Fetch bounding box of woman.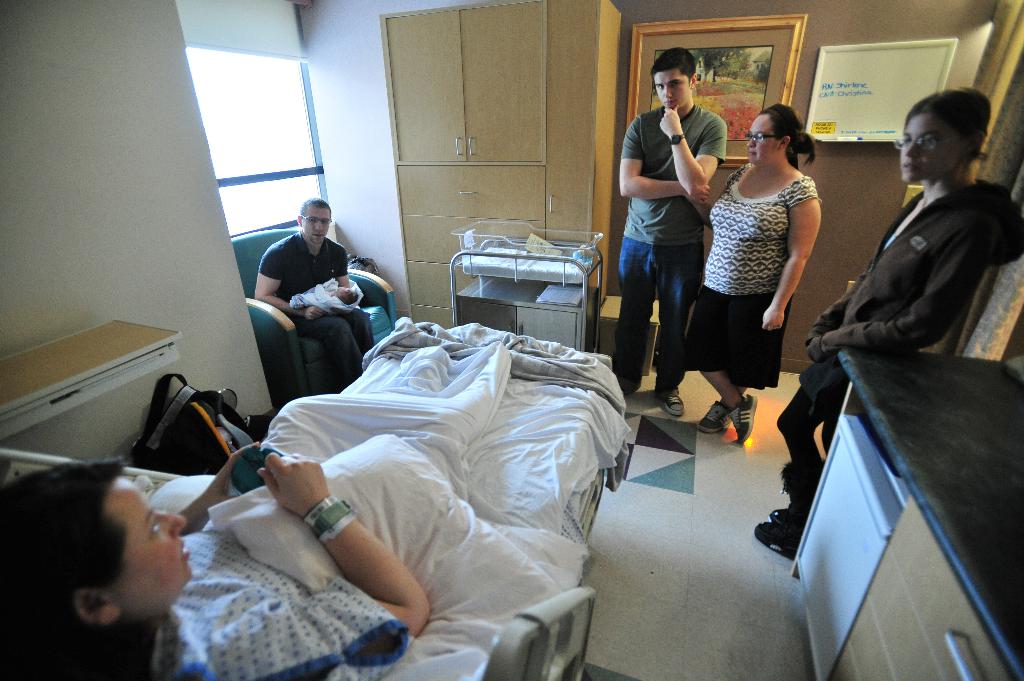
Bbox: <region>0, 352, 509, 680</region>.
